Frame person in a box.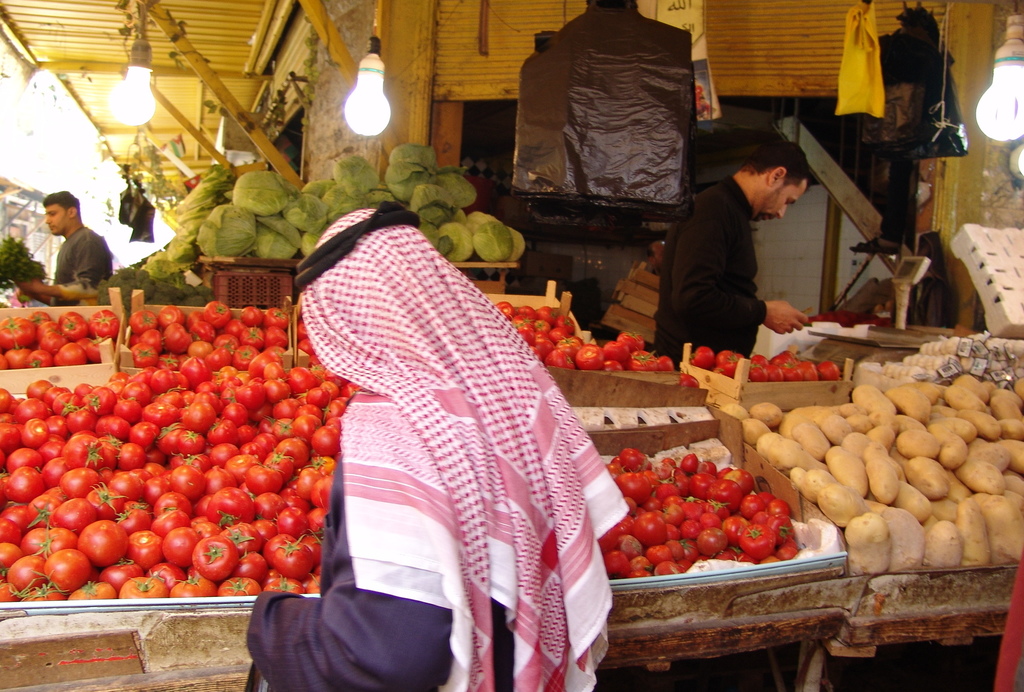
BBox(660, 134, 812, 356).
